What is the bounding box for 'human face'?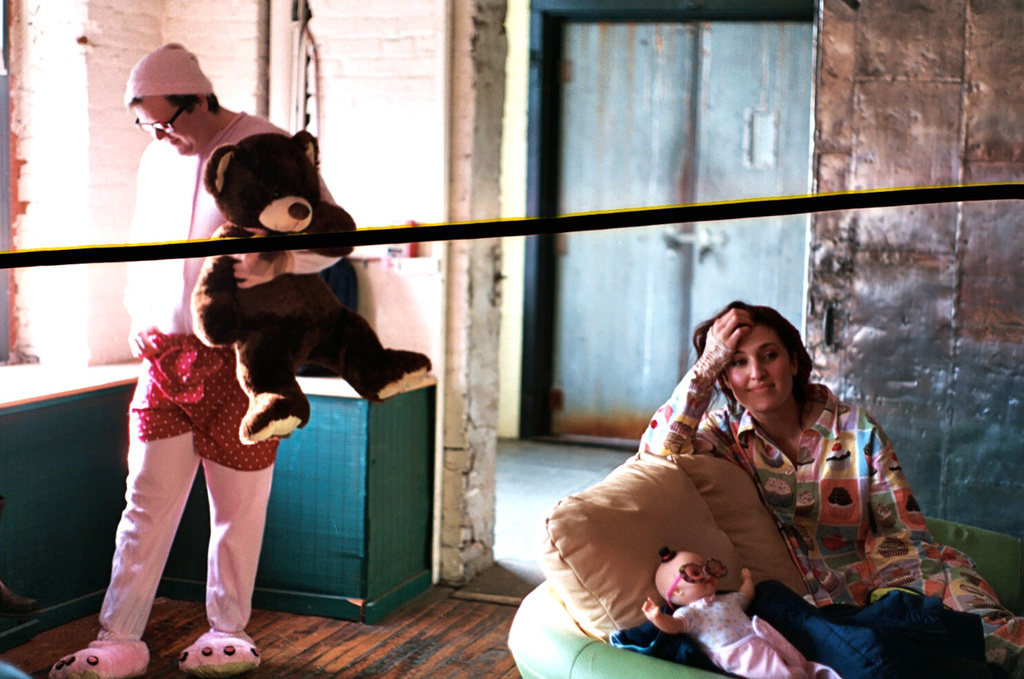
box(131, 97, 196, 154).
